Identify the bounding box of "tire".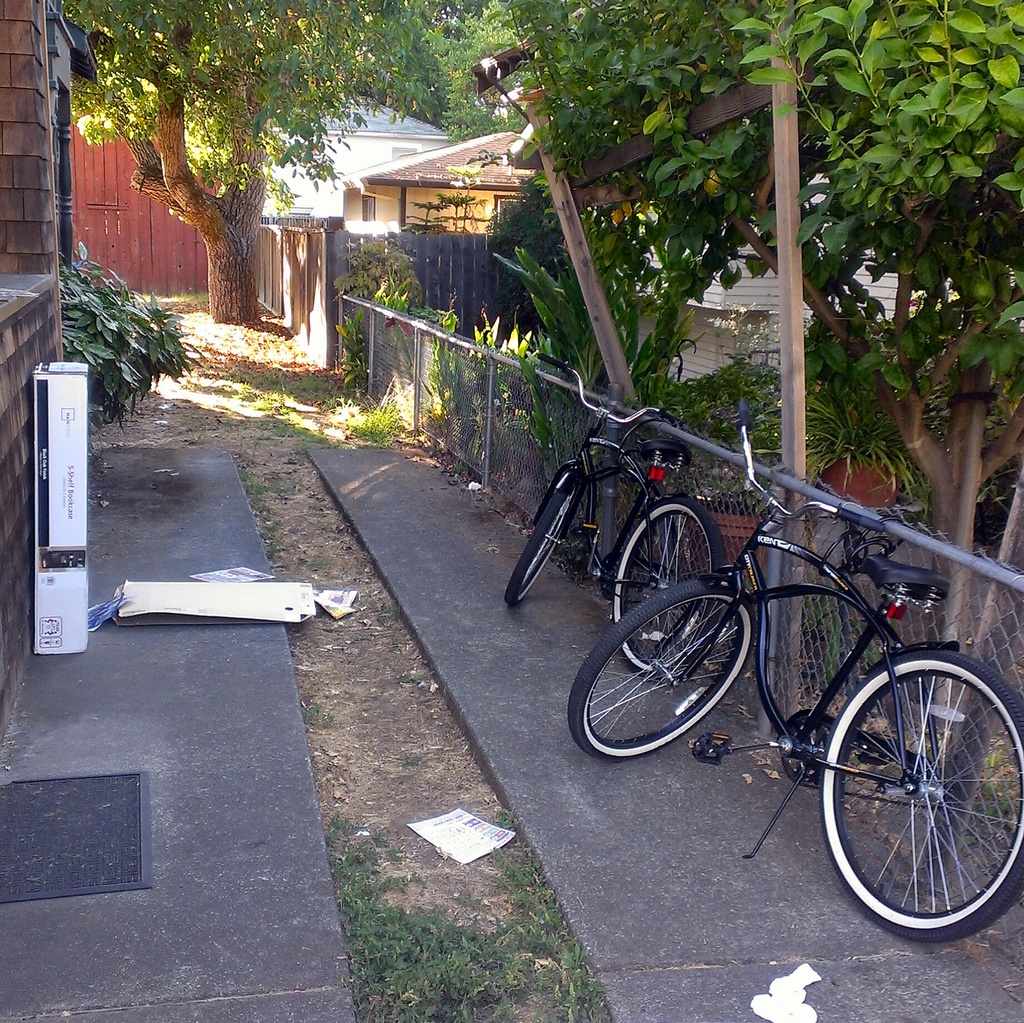
box=[509, 466, 575, 600].
